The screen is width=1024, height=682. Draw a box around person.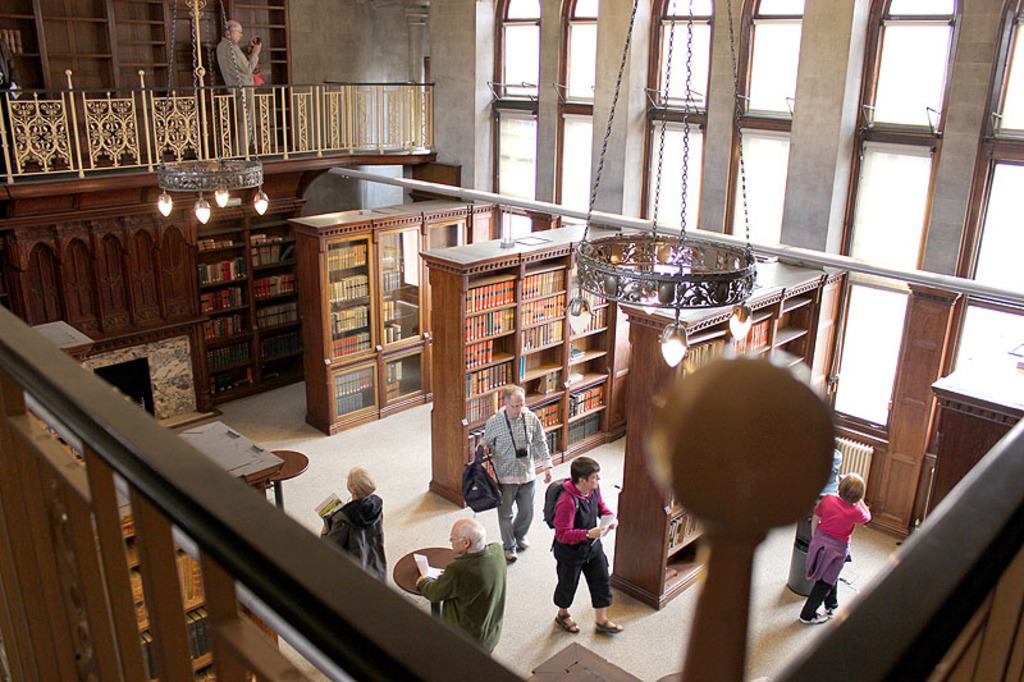
(left=545, top=456, right=627, bottom=638).
